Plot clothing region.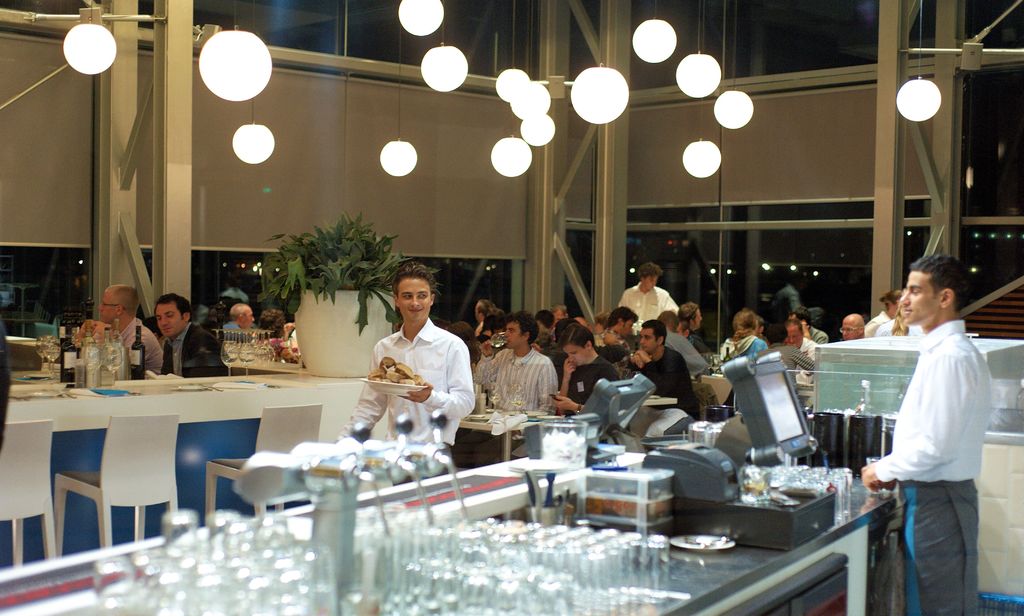
Plotted at [335,318,476,444].
